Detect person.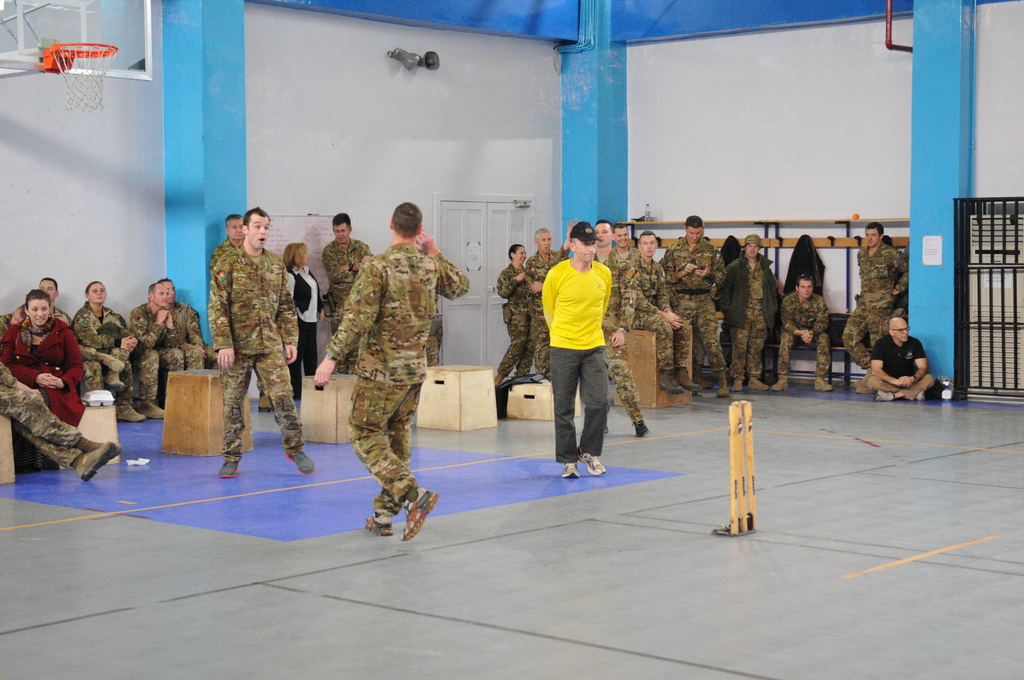
Detected at 865/312/932/404.
